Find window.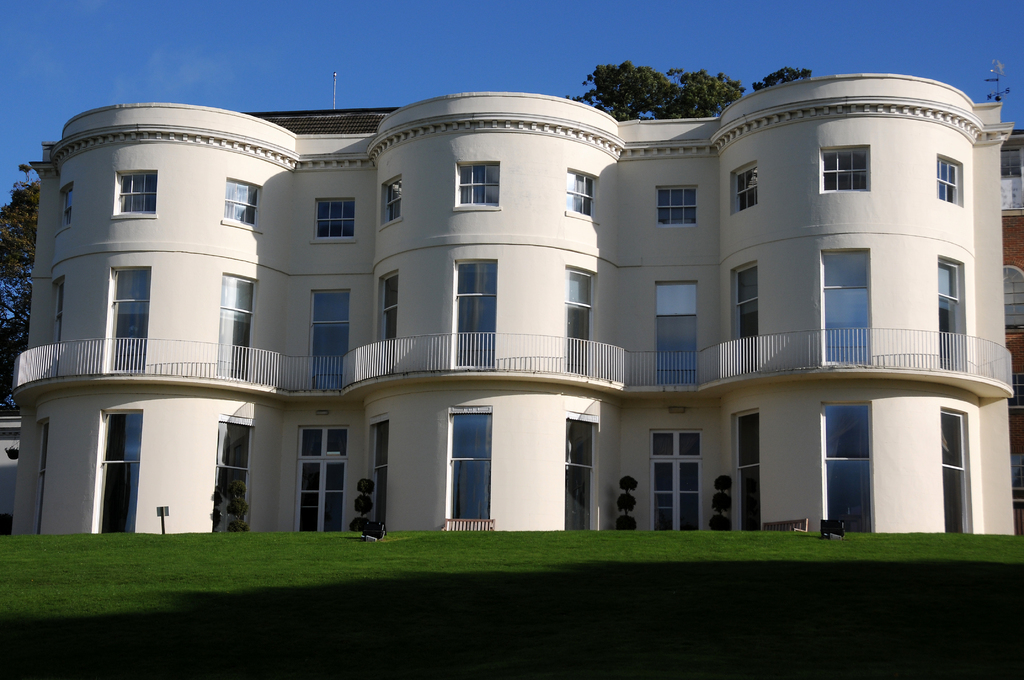
50, 273, 67, 346.
